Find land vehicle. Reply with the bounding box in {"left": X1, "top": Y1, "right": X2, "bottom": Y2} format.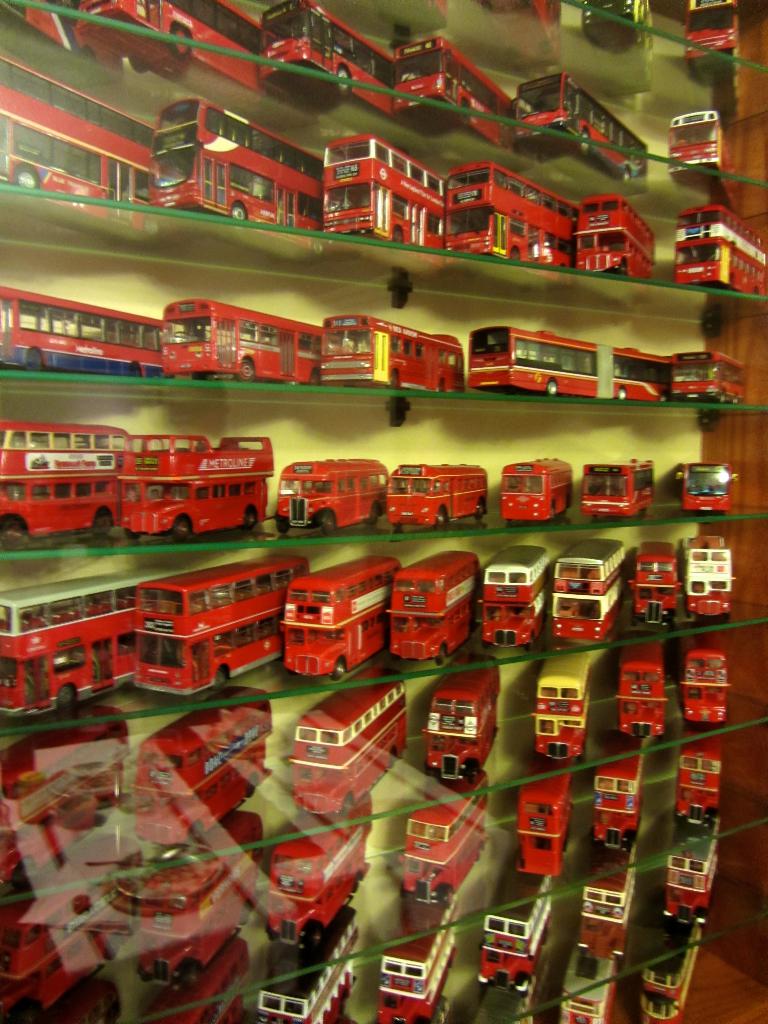
{"left": 677, "top": 735, "right": 716, "bottom": 829}.
